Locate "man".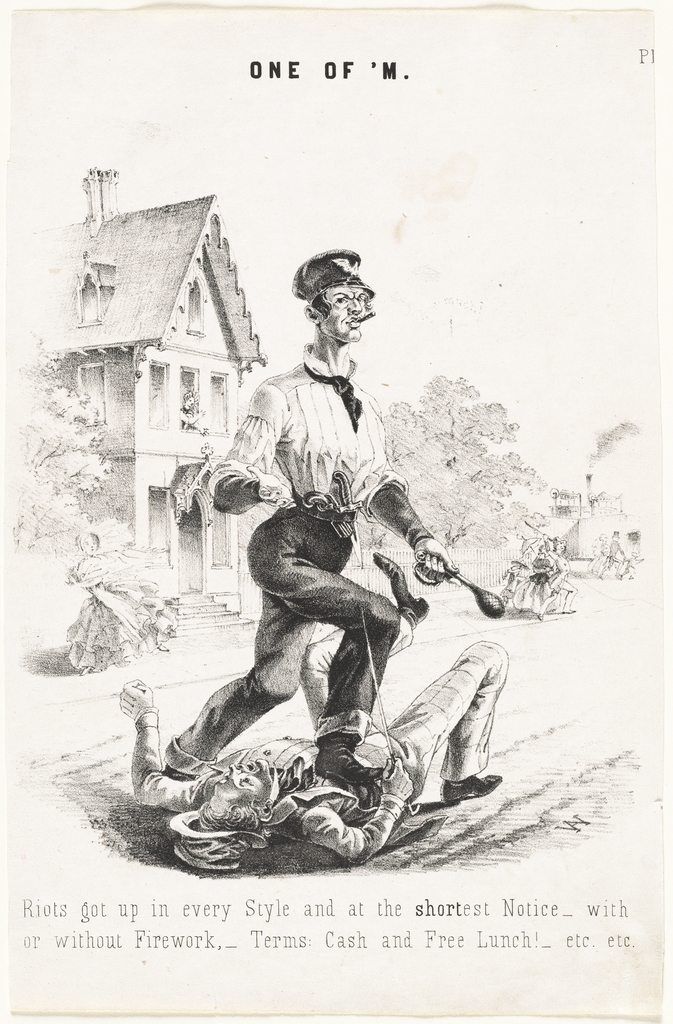
Bounding box: box(201, 255, 467, 769).
